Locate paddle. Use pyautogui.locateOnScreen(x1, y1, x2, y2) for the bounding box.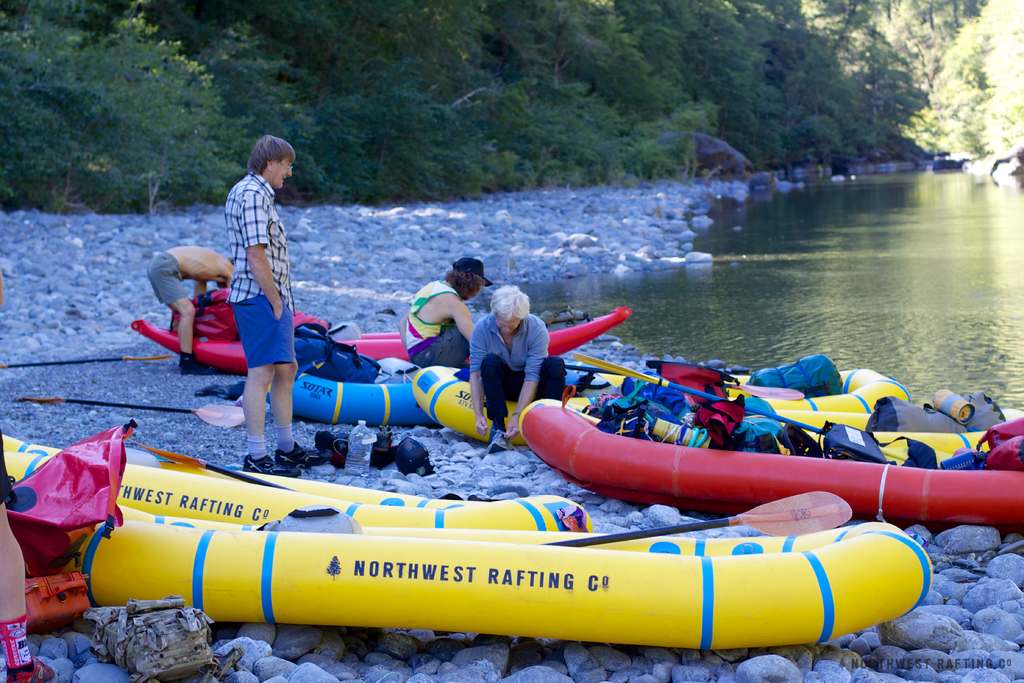
pyautogui.locateOnScreen(549, 493, 852, 548).
